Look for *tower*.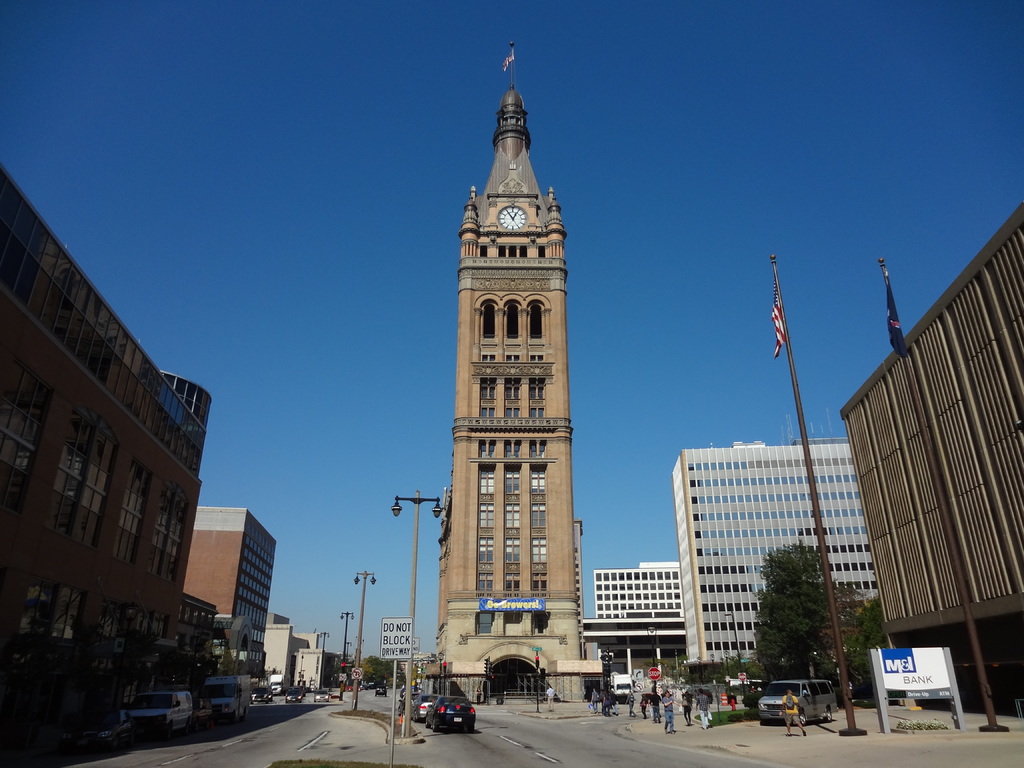
Found: select_region(0, 163, 212, 689).
